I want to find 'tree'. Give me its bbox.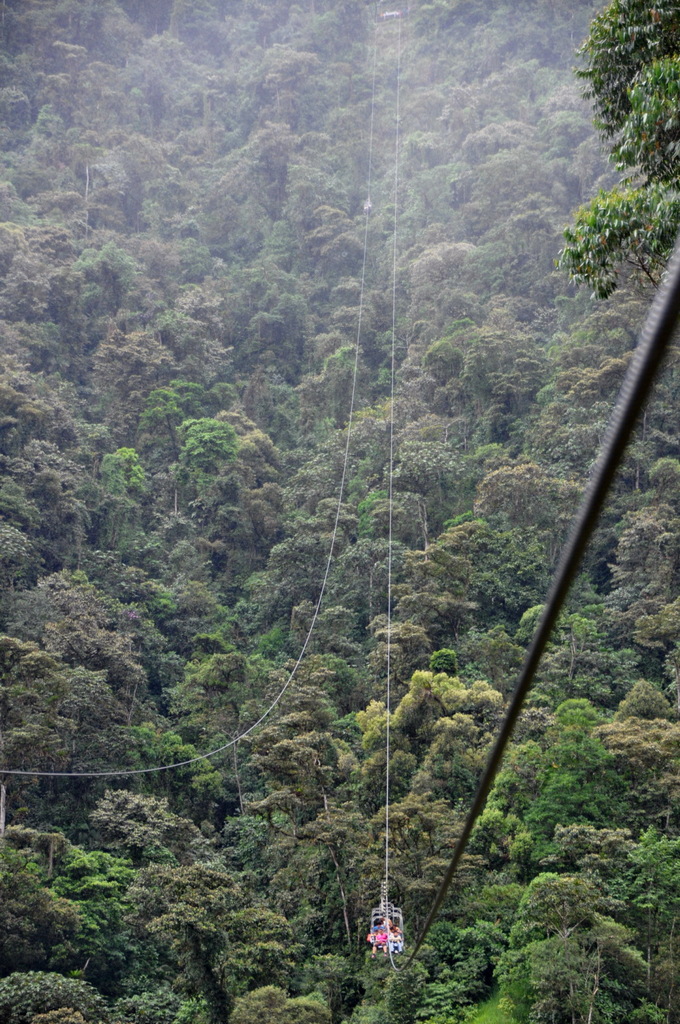
bbox=[541, 187, 674, 299].
